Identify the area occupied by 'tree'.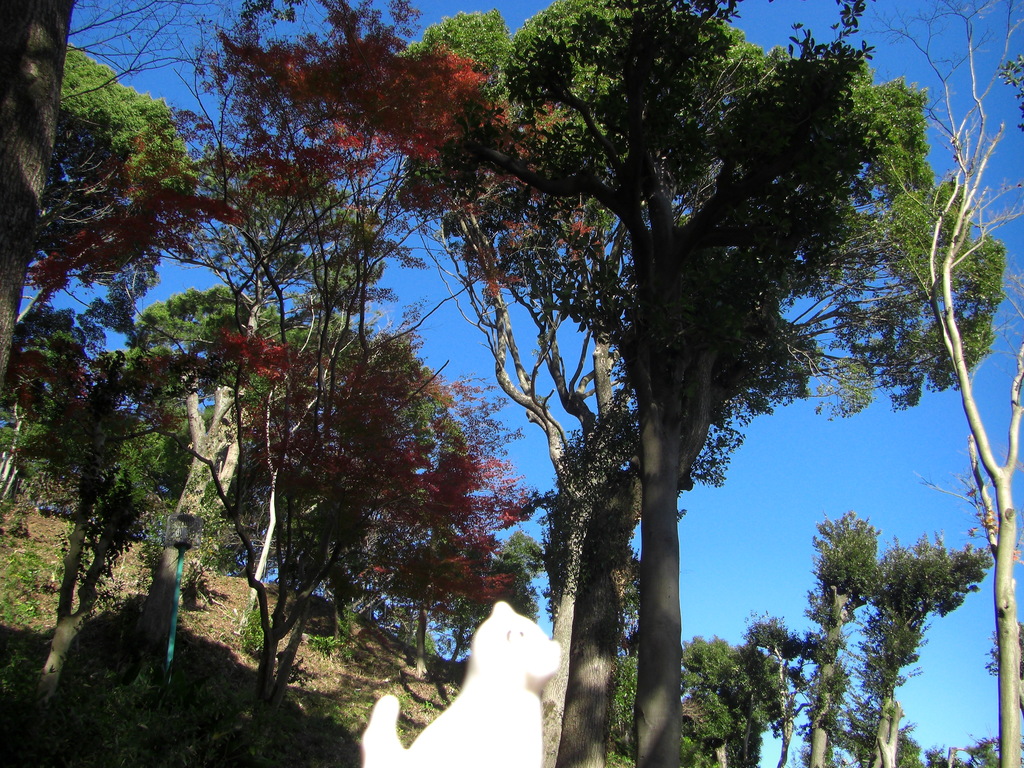
Area: <box>196,316,525,767</box>.
